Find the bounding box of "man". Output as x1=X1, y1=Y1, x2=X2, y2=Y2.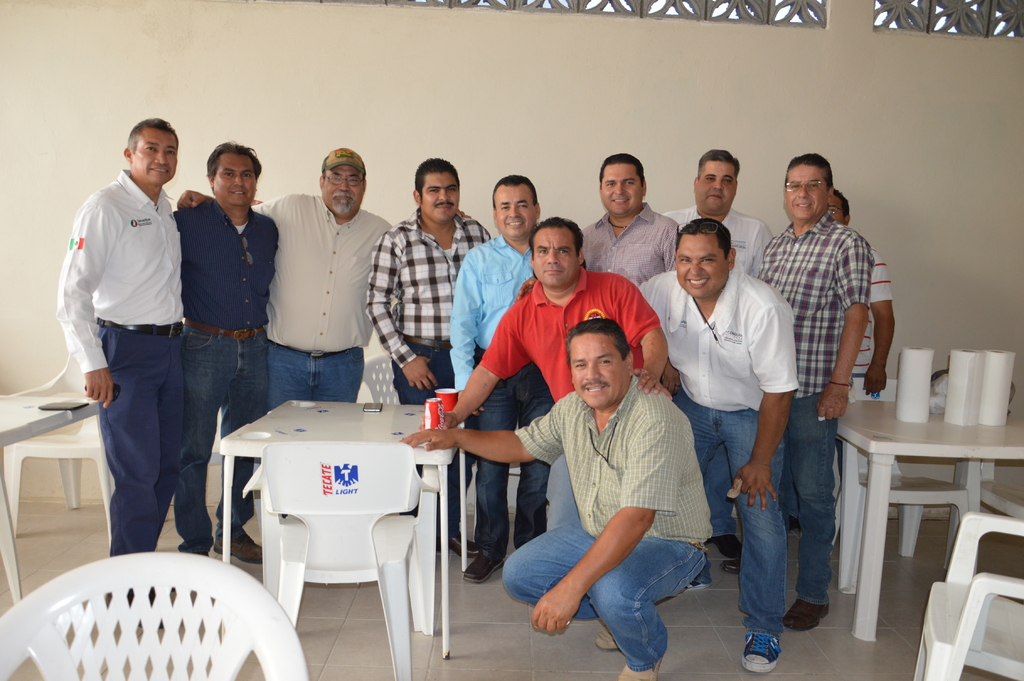
x1=394, y1=311, x2=715, y2=680.
